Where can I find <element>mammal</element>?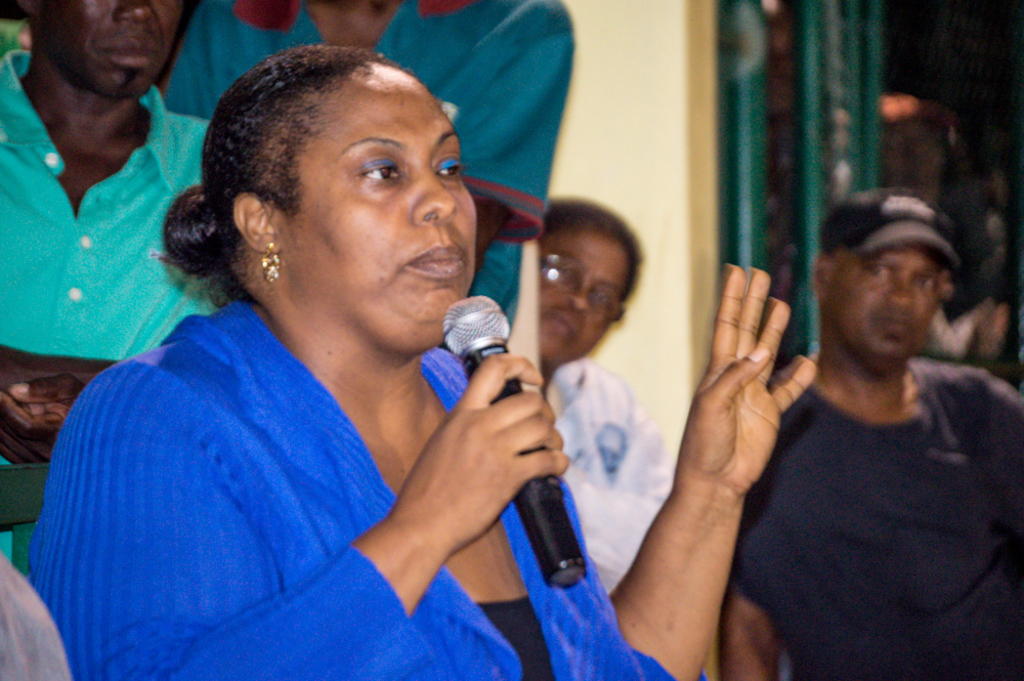
You can find it at box(0, 0, 213, 561).
